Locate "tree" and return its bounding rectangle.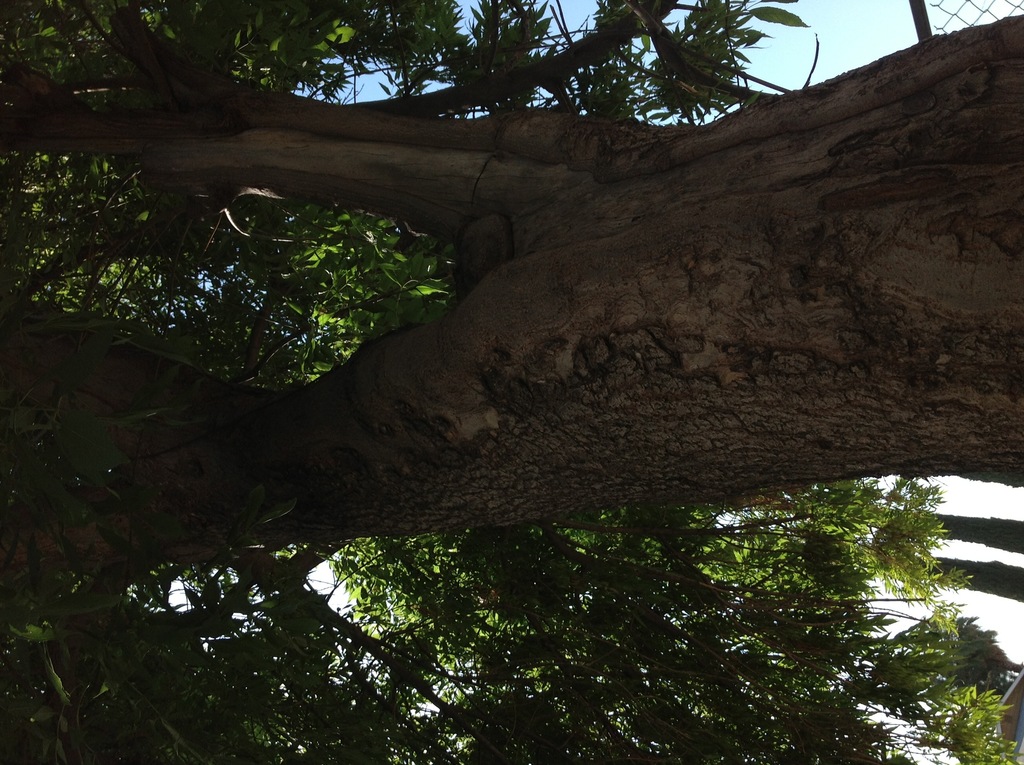
<box>0,0,1020,764</box>.
